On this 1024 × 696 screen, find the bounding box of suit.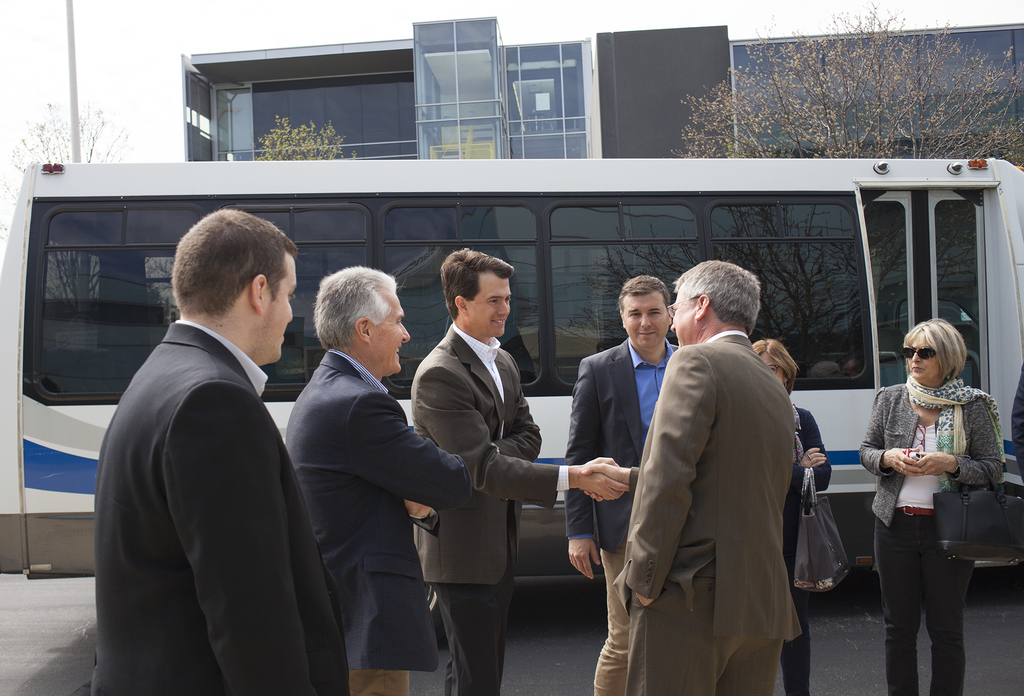
Bounding box: [95, 221, 336, 694].
